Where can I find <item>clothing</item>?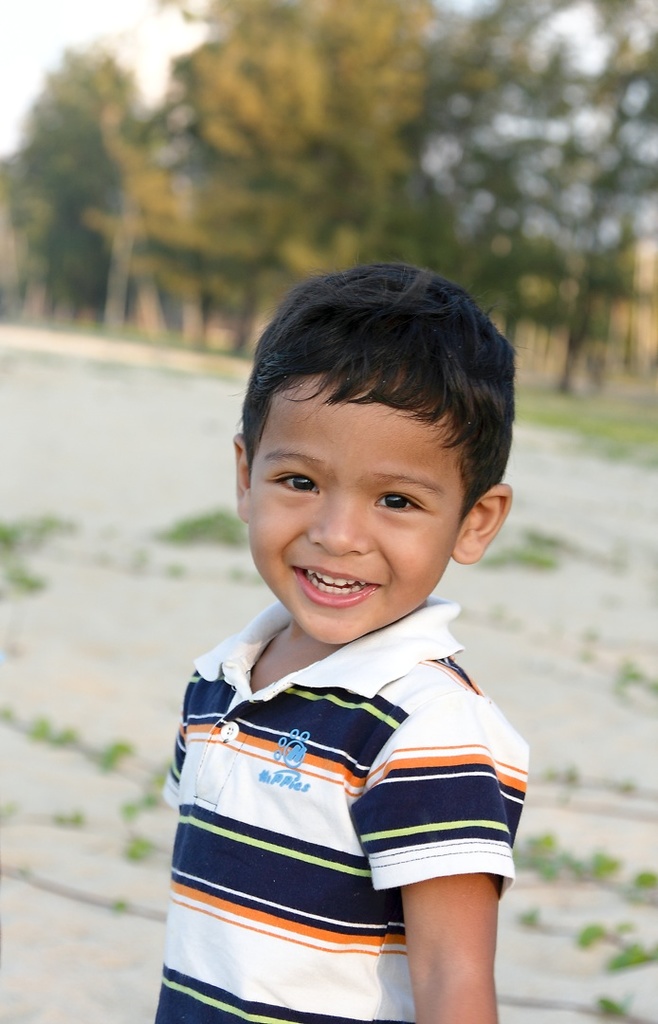
You can find it at 171/616/560/961.
